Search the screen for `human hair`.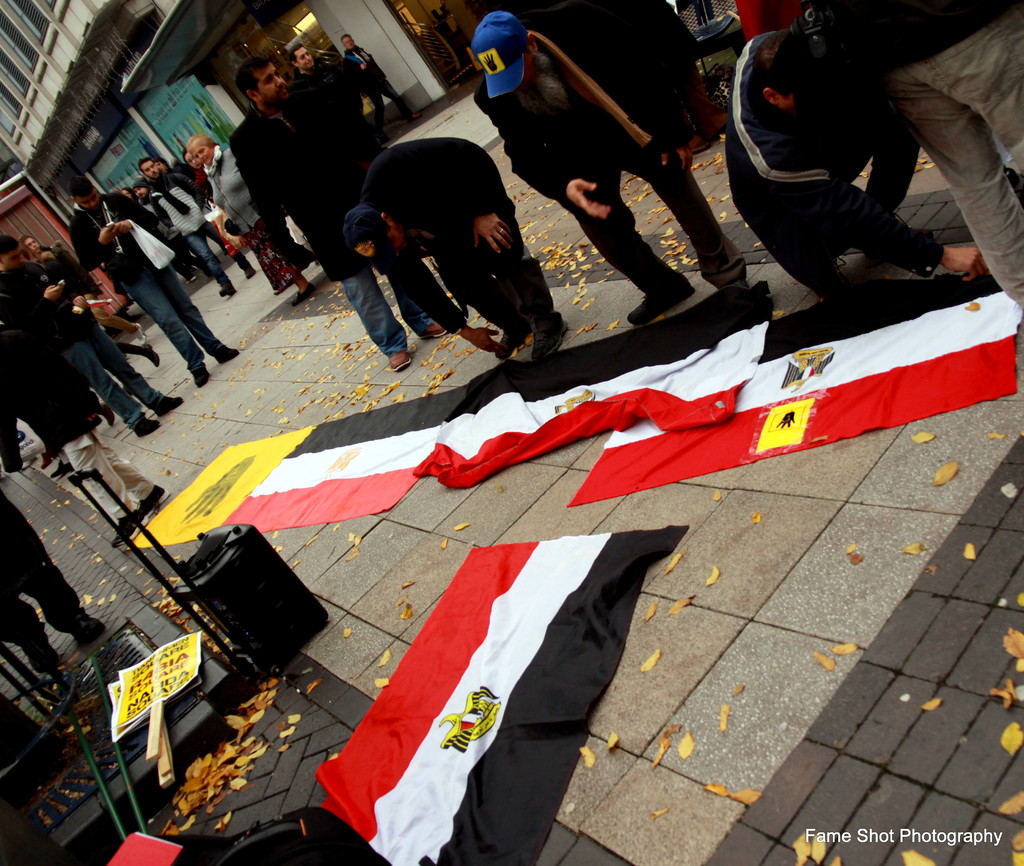
Found at rect(185, 134, 218, 147).
